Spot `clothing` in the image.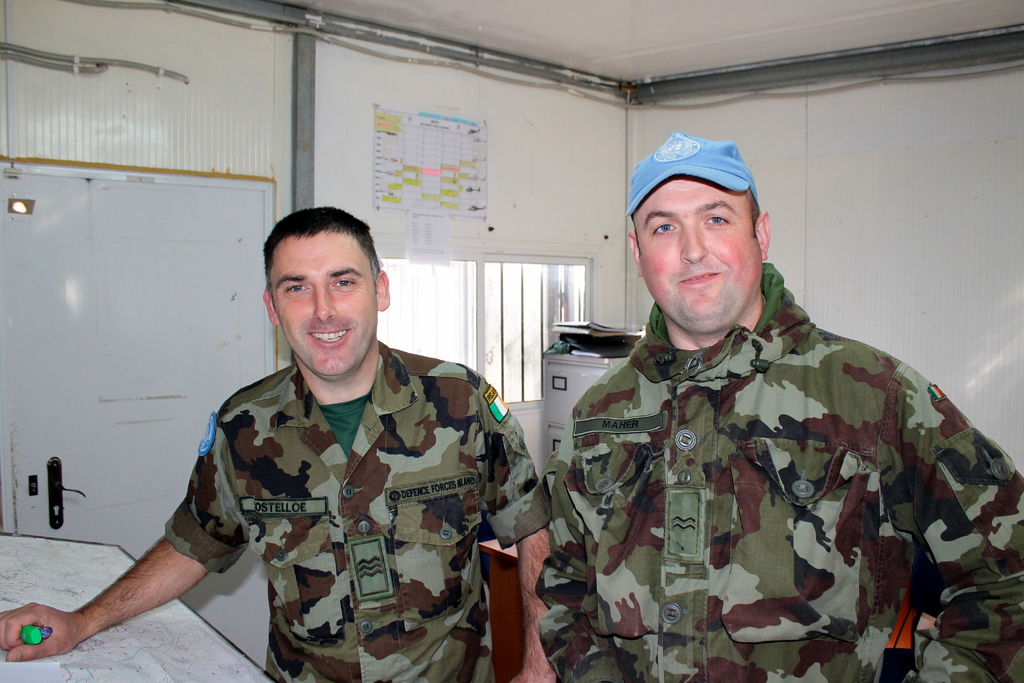
`clothing` found at locate(539, 264, 1023, 678).
